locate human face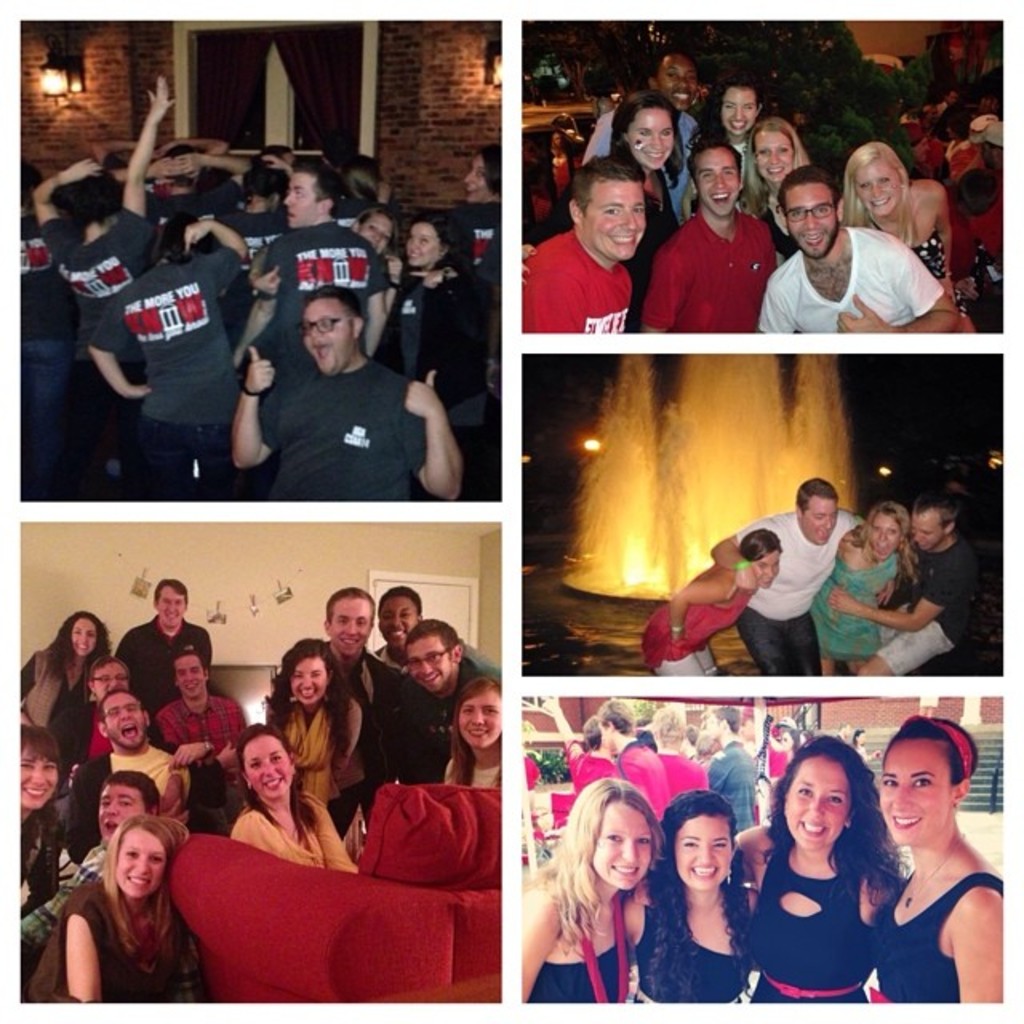
crop(299, 296, 347, 368)
